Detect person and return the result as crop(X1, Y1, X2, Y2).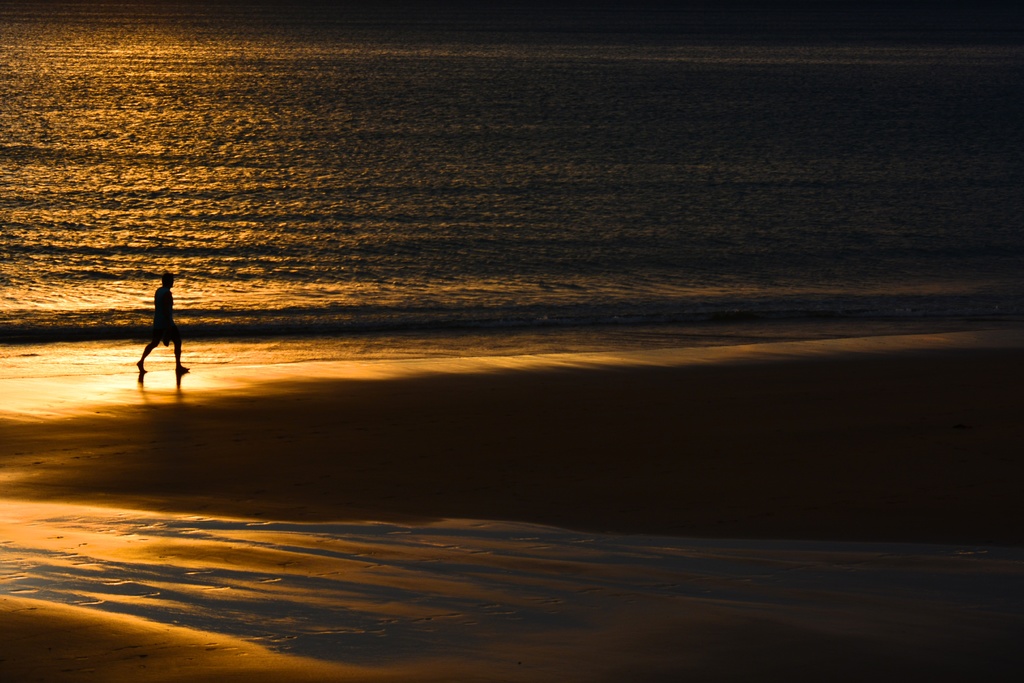
crop(138, 276, 190, 378).
